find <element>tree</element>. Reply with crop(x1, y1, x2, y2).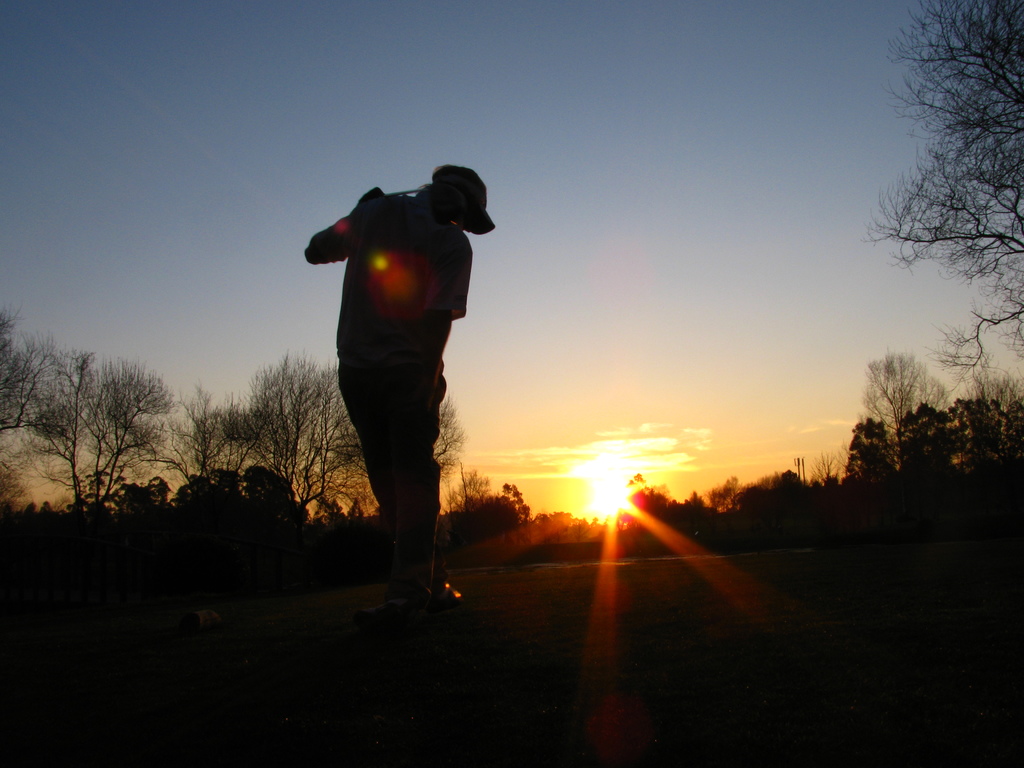
crop(953, 373, 1023, 465).
